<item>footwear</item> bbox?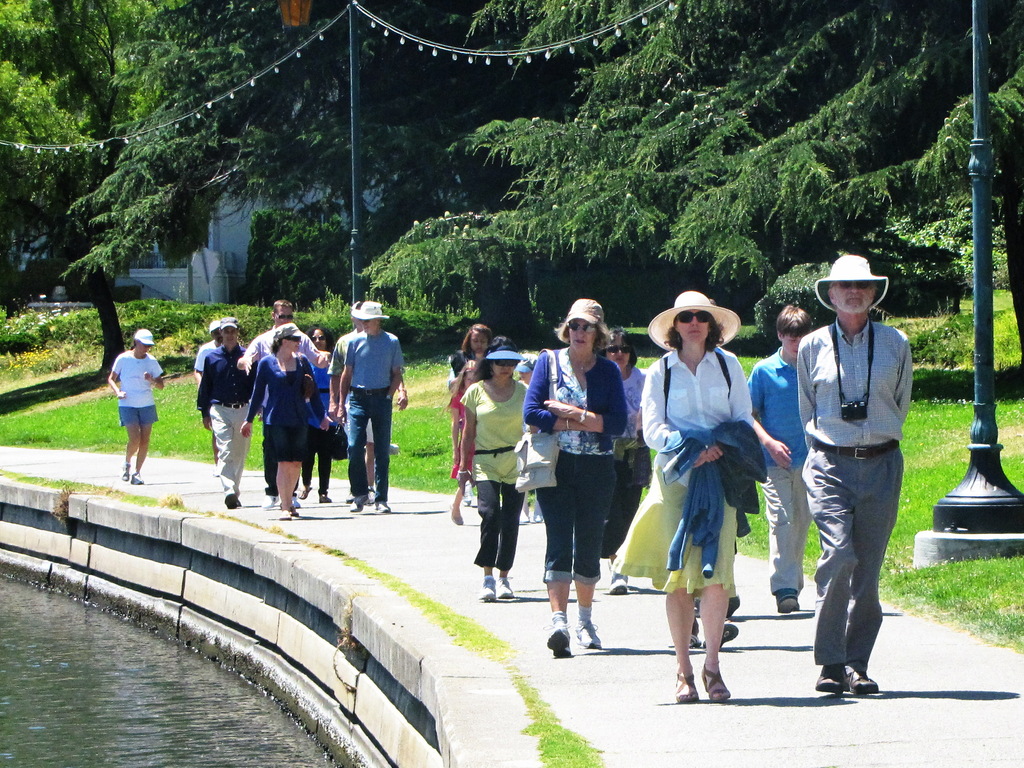
l=298, t=488, r=312, b=498
